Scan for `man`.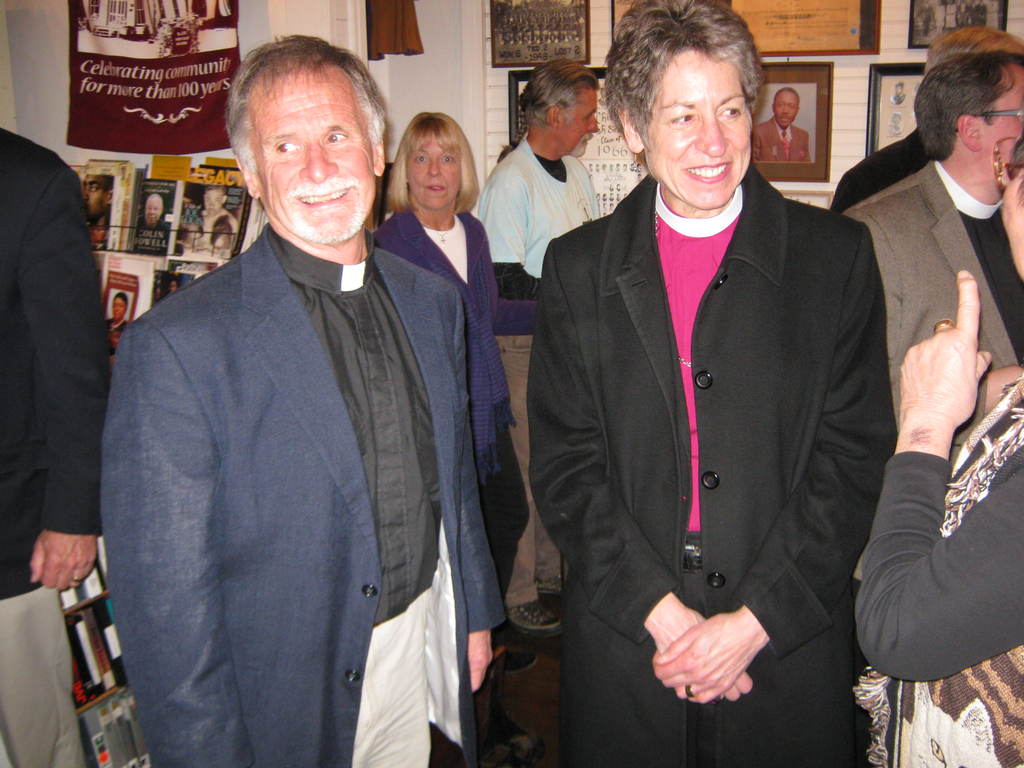
Scan result: (x1=77, y1=171, x2=109, y2=232).
